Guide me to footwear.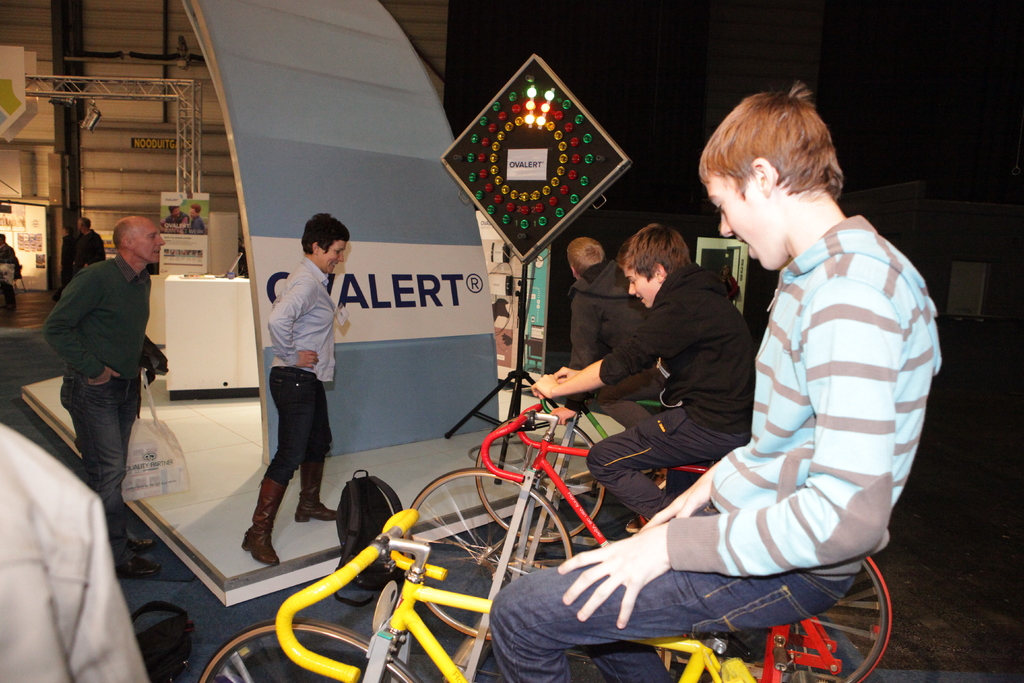
Guidance: 294:452:339:523.
